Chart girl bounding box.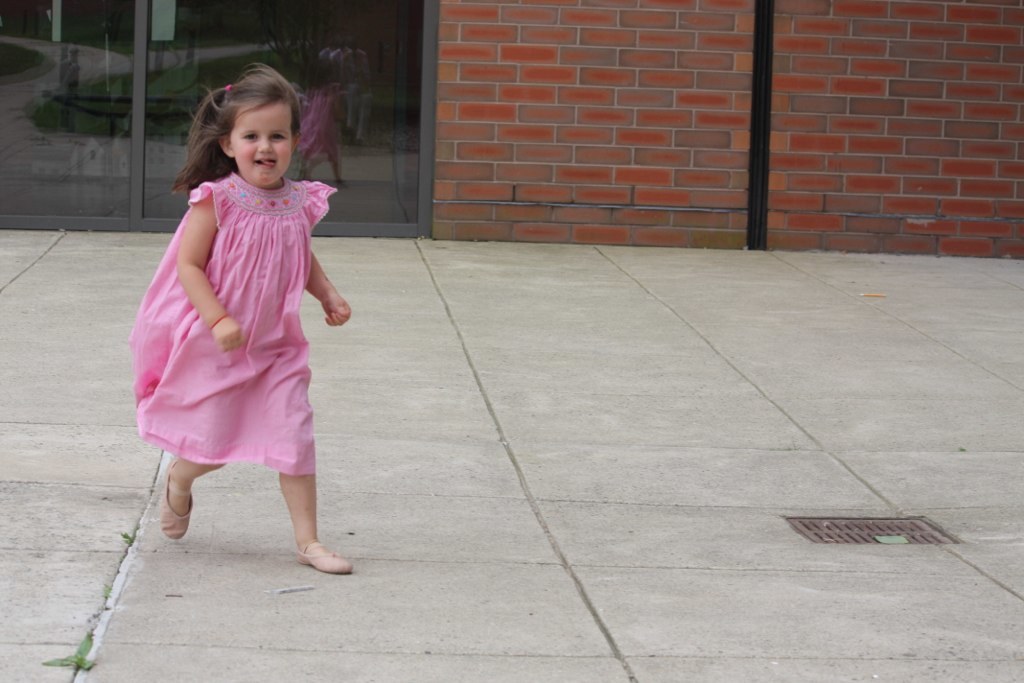
Charted: [left=128, top=61, right=348, bottom=576].
